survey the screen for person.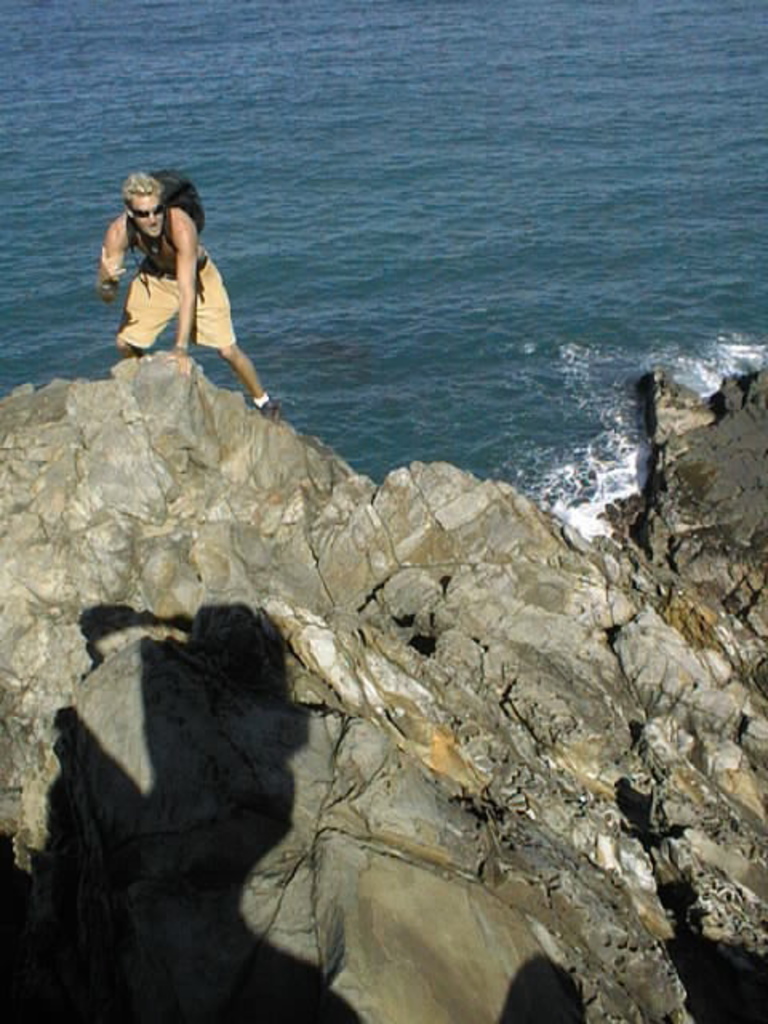
Survey found: [x1=101, y1=163, x2=285, y2=424].
